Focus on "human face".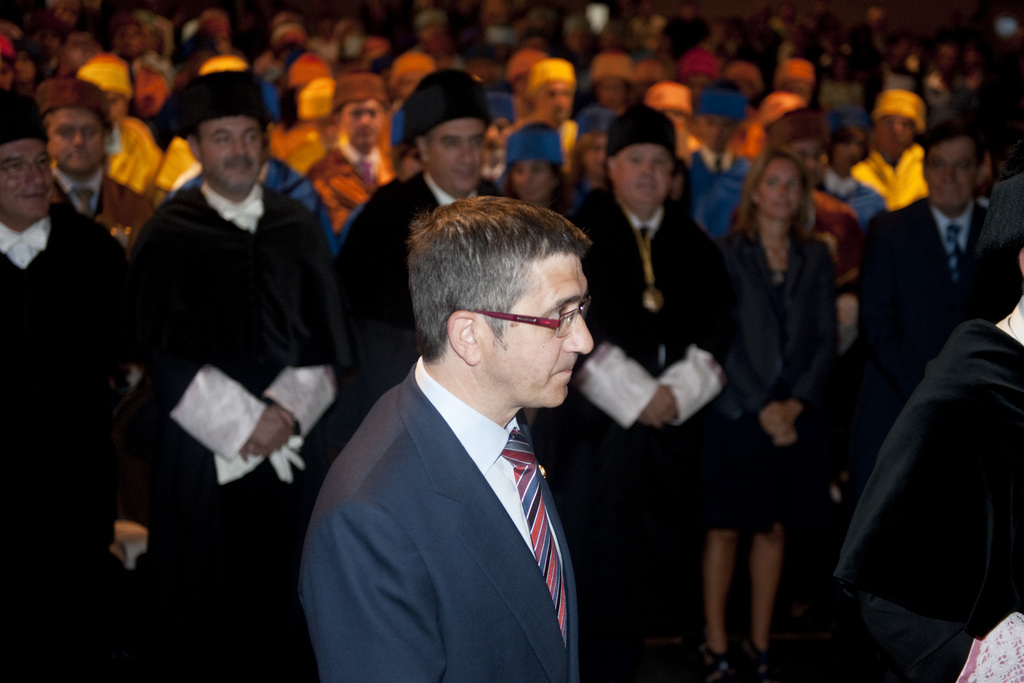
Focused at <bbox>339, 99, 385, 147</bbox>.
